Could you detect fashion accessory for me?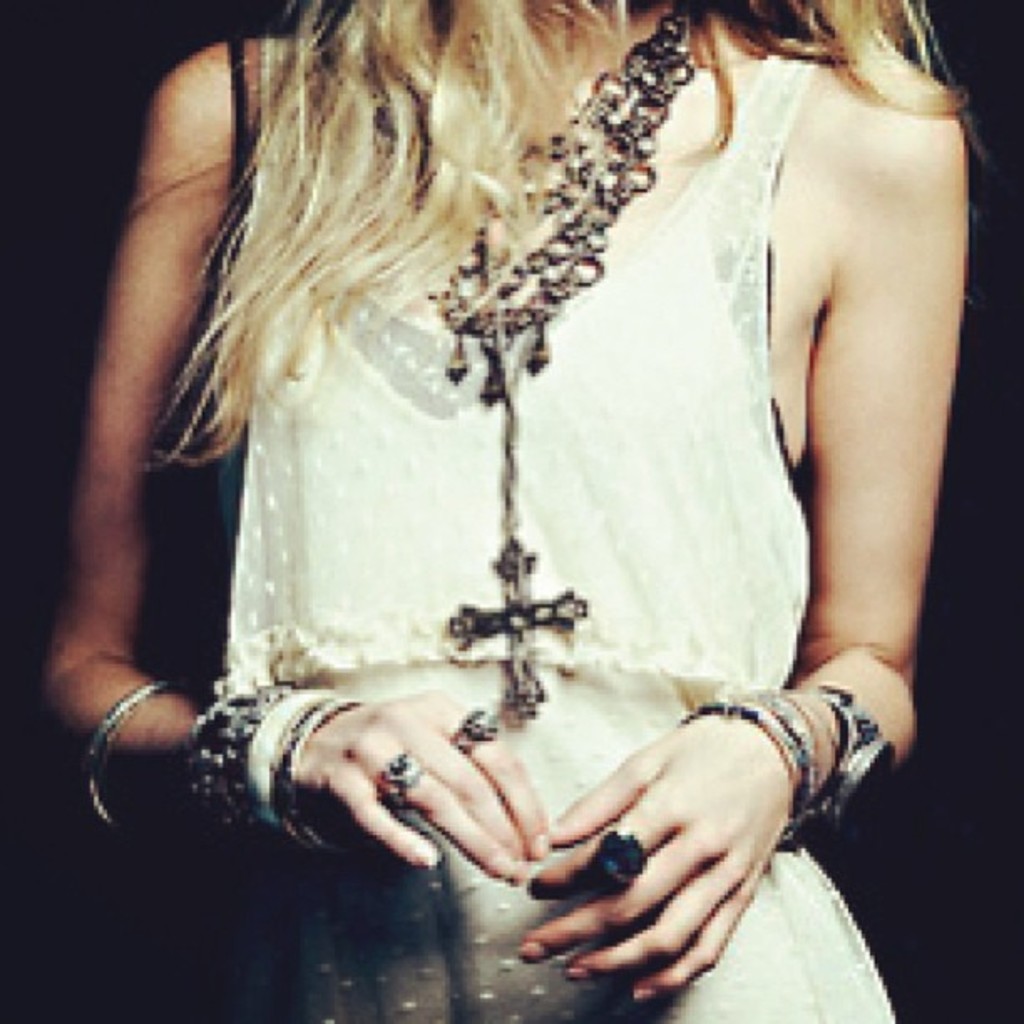
Detection result: pyautogui.locateOnScreen(380, 755, 418, 818).
